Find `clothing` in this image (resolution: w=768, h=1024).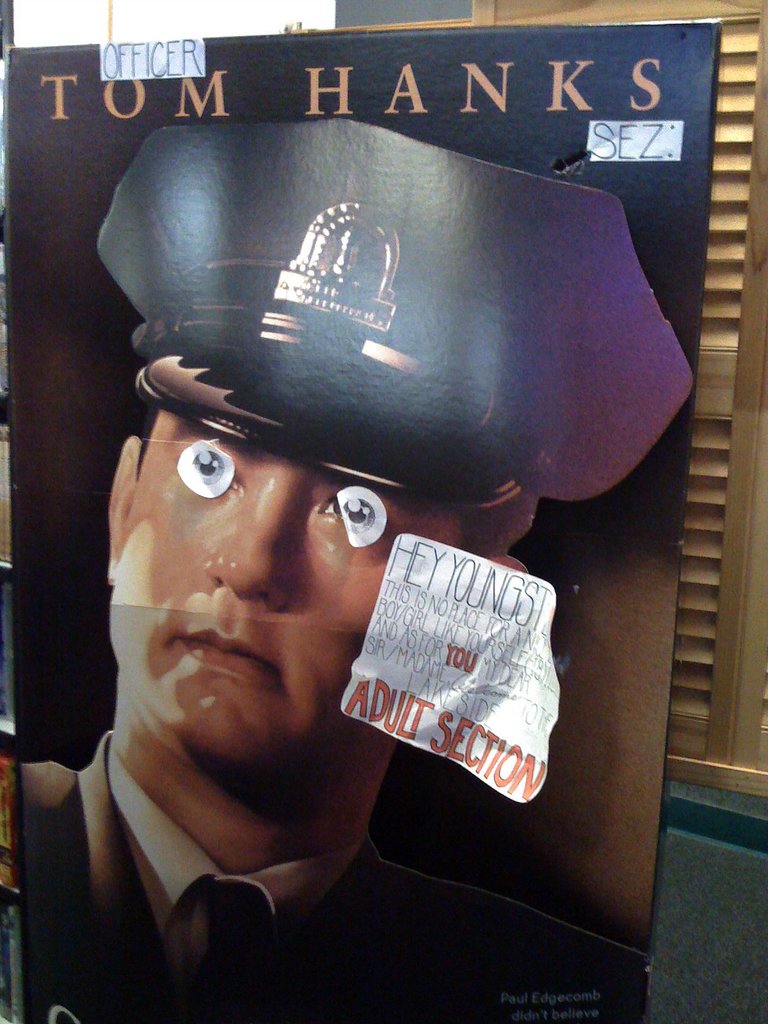
x1=0 y1=657 x2=579 y2=1005.
